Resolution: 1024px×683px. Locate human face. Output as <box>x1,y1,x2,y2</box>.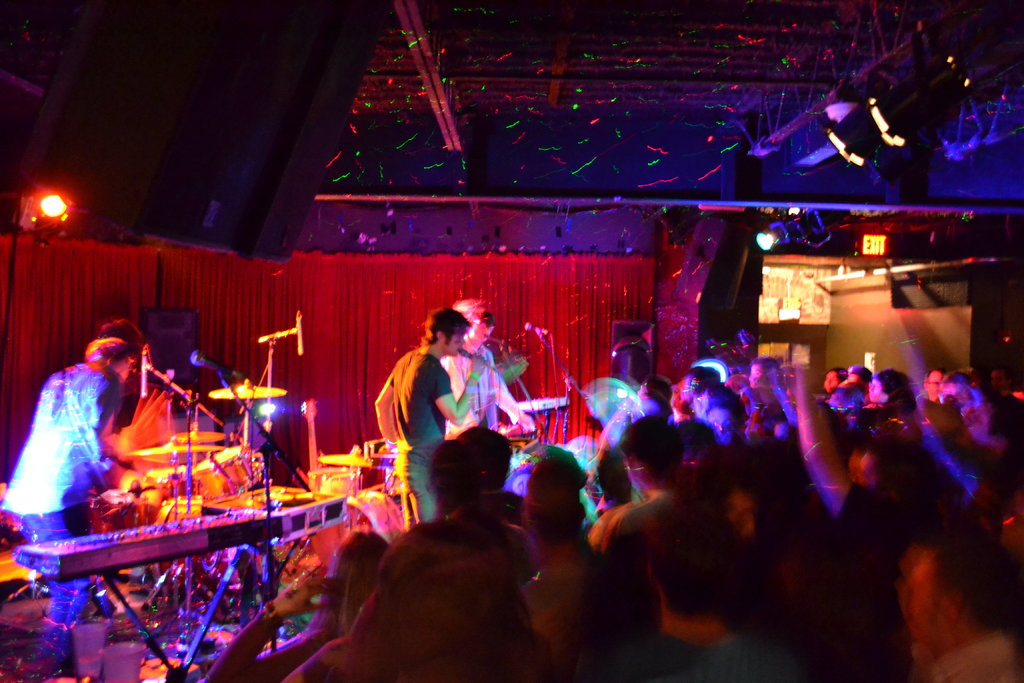
<box>854,451,877,483</box>.
